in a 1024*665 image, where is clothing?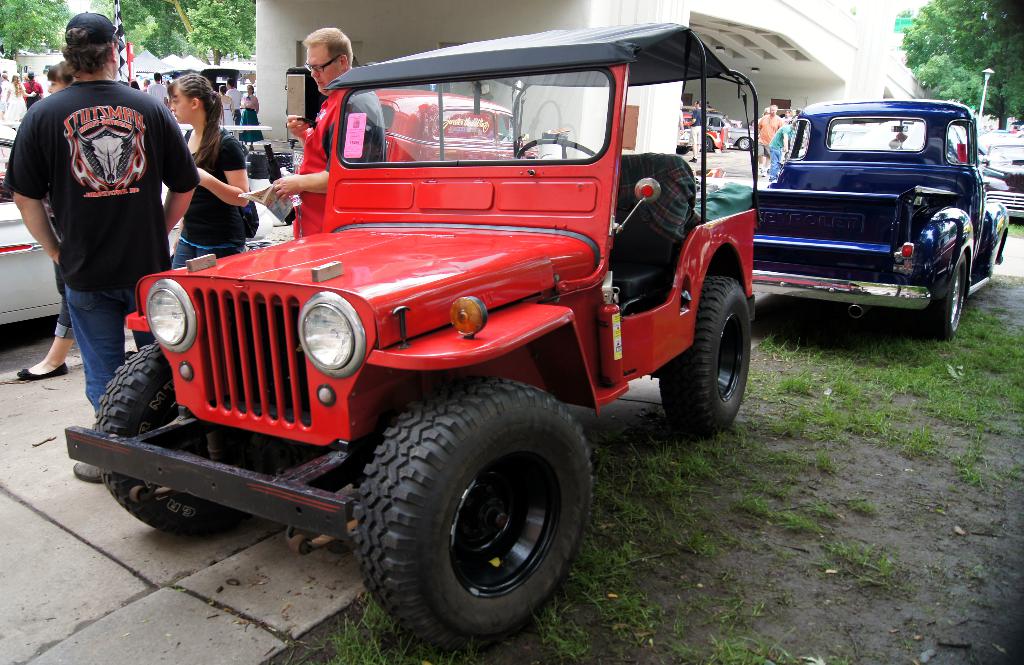
[723, 118, 732, 127].
